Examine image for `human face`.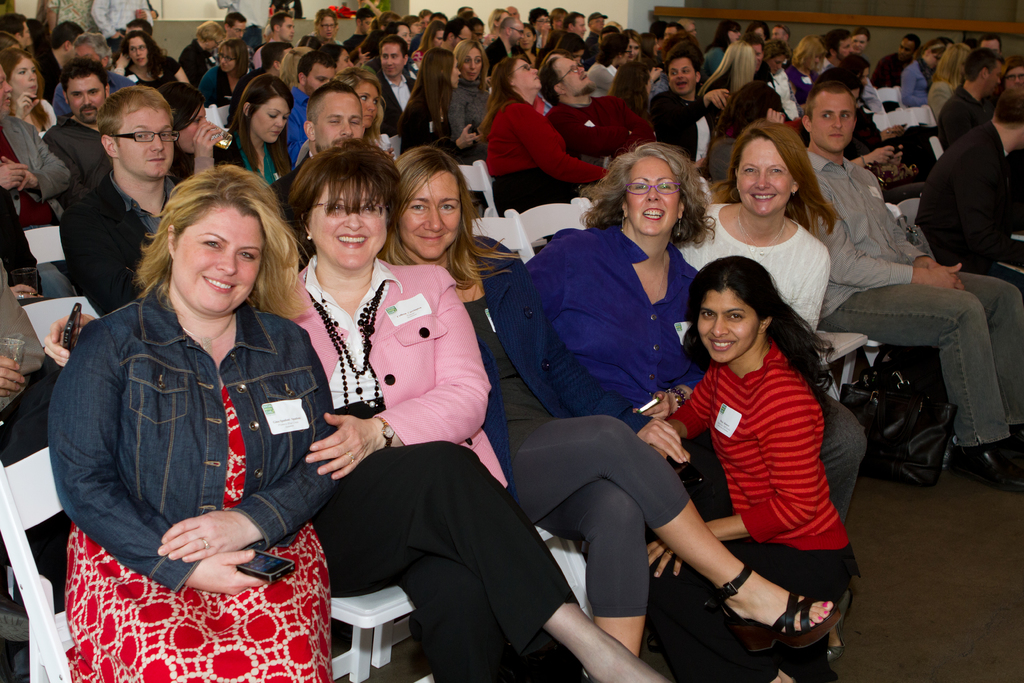
Examination result: detection(833, 45, 846, 64).
